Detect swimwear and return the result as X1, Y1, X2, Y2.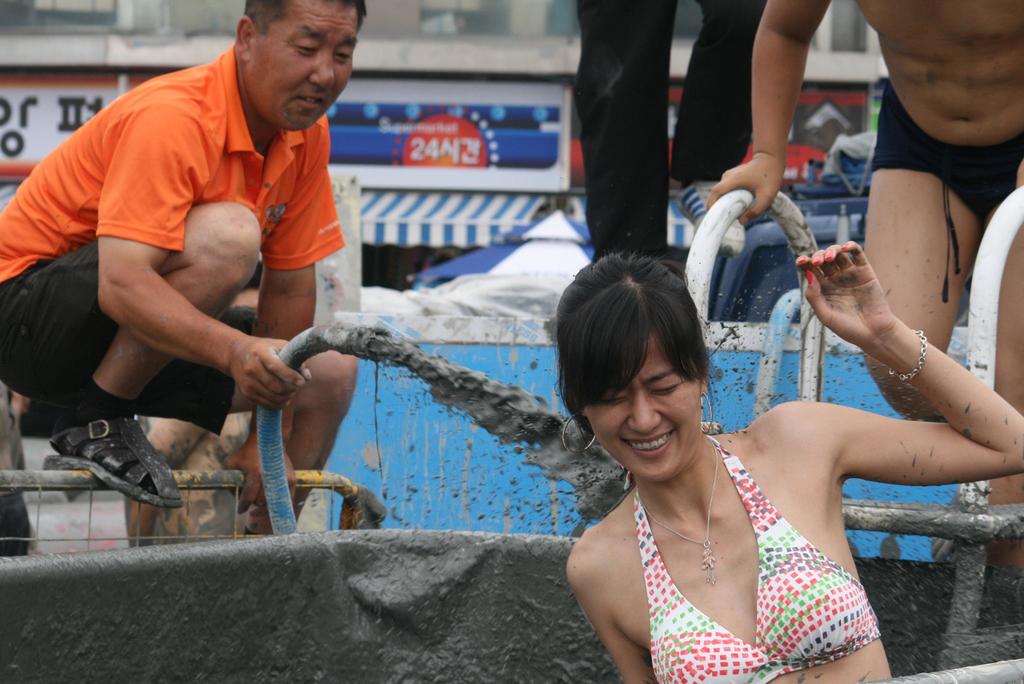
641, 428, 890, 683.
